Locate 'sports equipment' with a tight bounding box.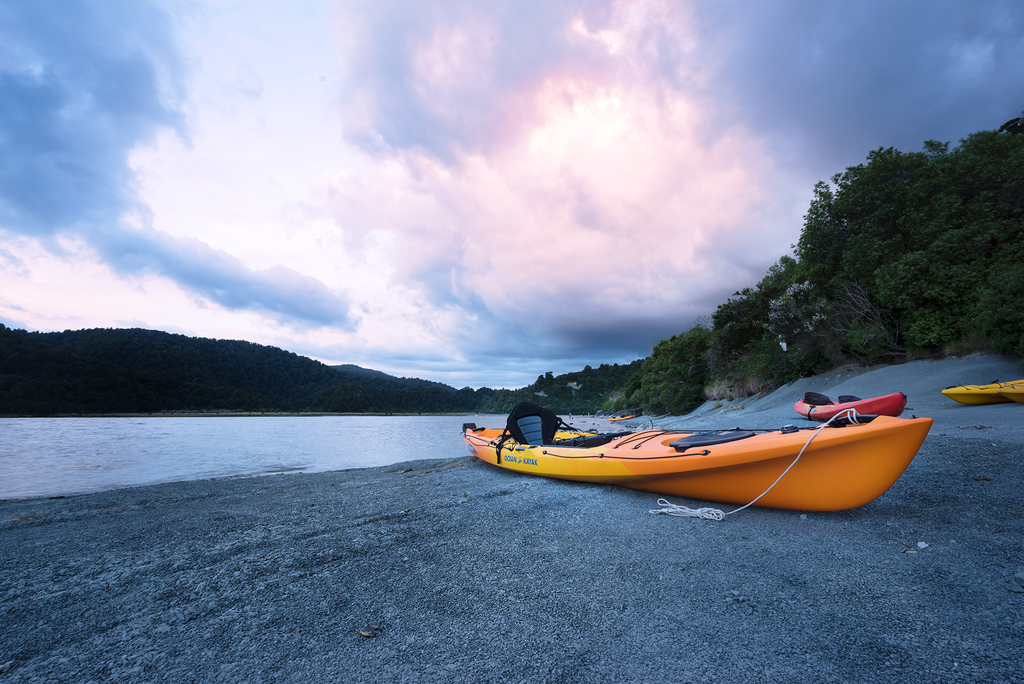
<bbox>794, 394, 908, 423</bbox>.
